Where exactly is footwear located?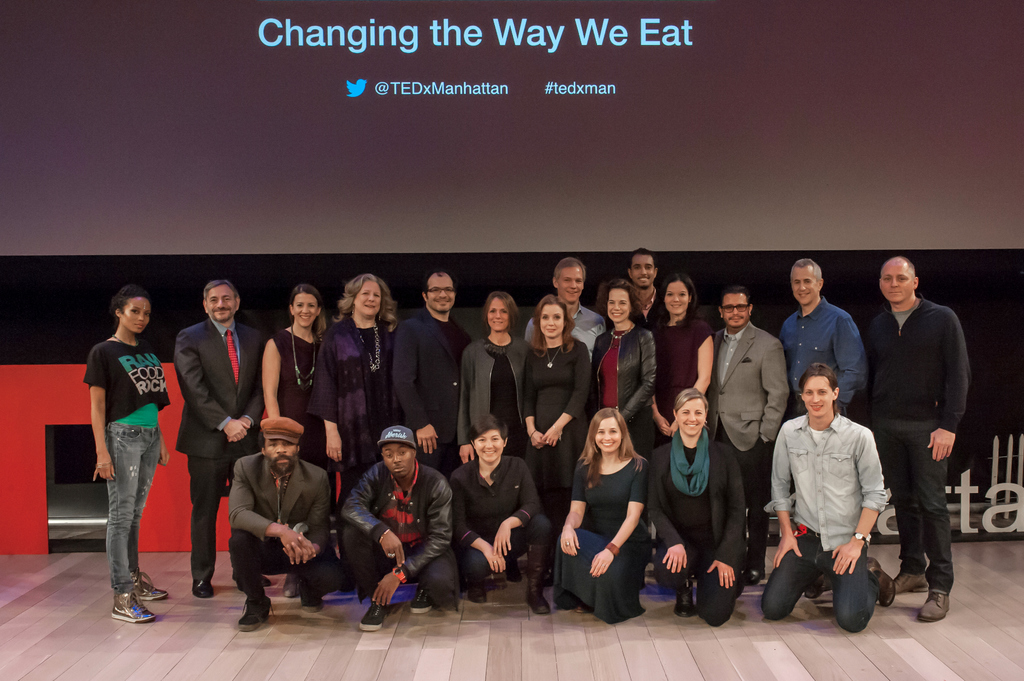
Its bounding box is bbox(918, 593, 949, 620).
